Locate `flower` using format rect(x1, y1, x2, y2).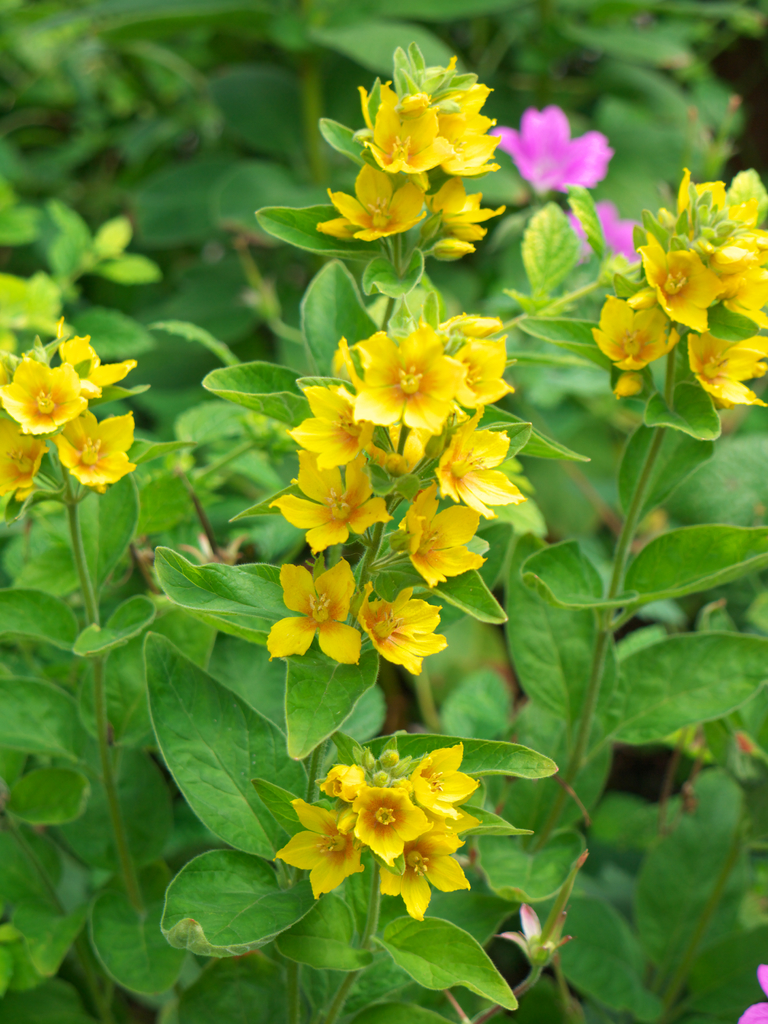
rect(639, 239, 725, 330).
